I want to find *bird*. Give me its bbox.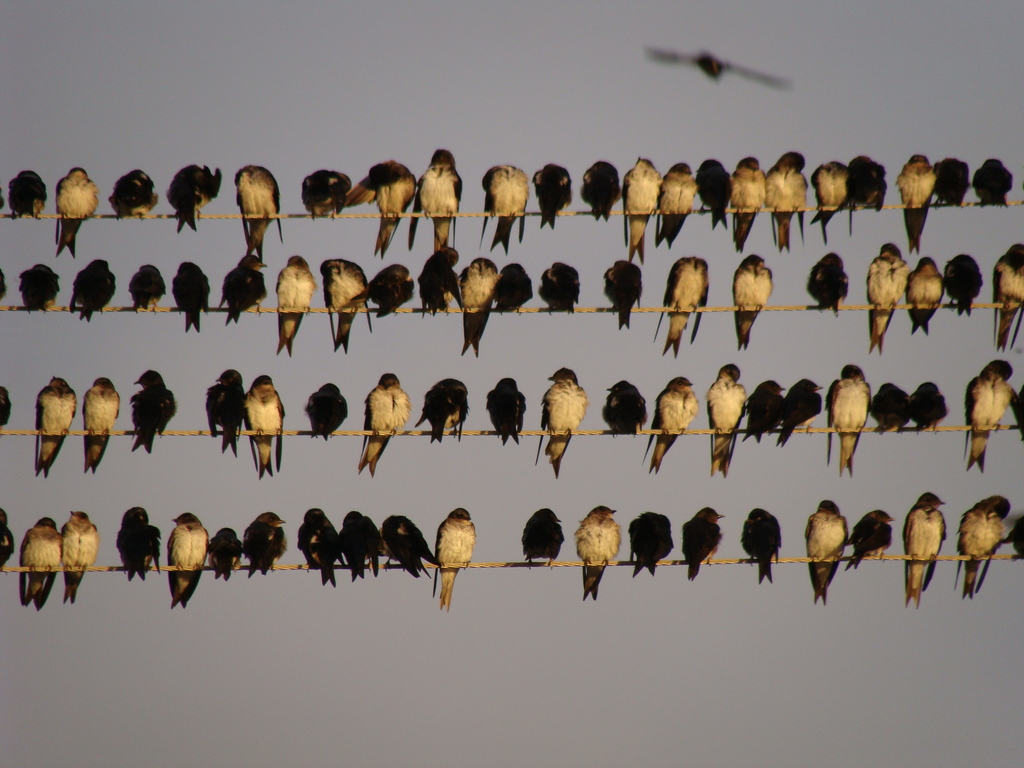
385/516/444/569.
